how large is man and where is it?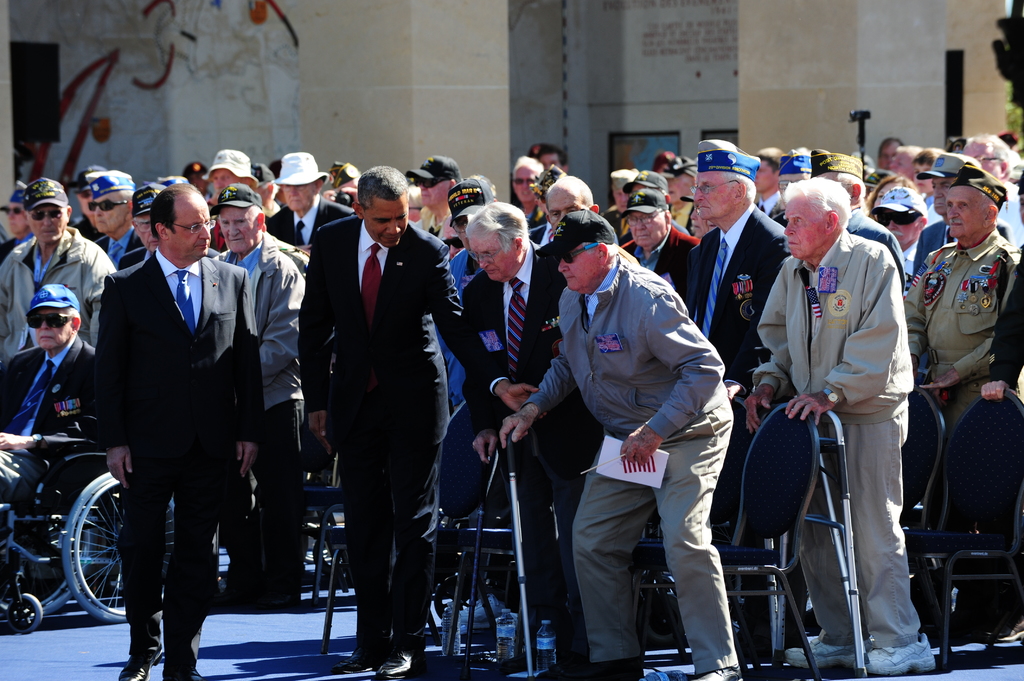
Bounding box: region(428, 174, 499, 410).
